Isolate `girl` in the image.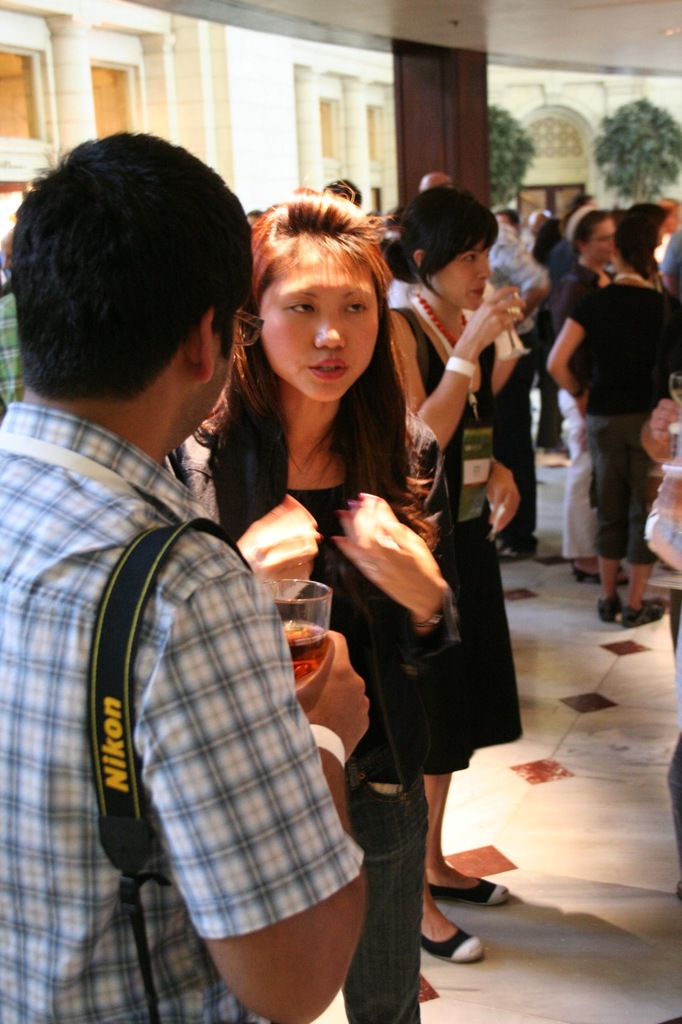
Isolated region: crop(397, 186, 522, 943).
